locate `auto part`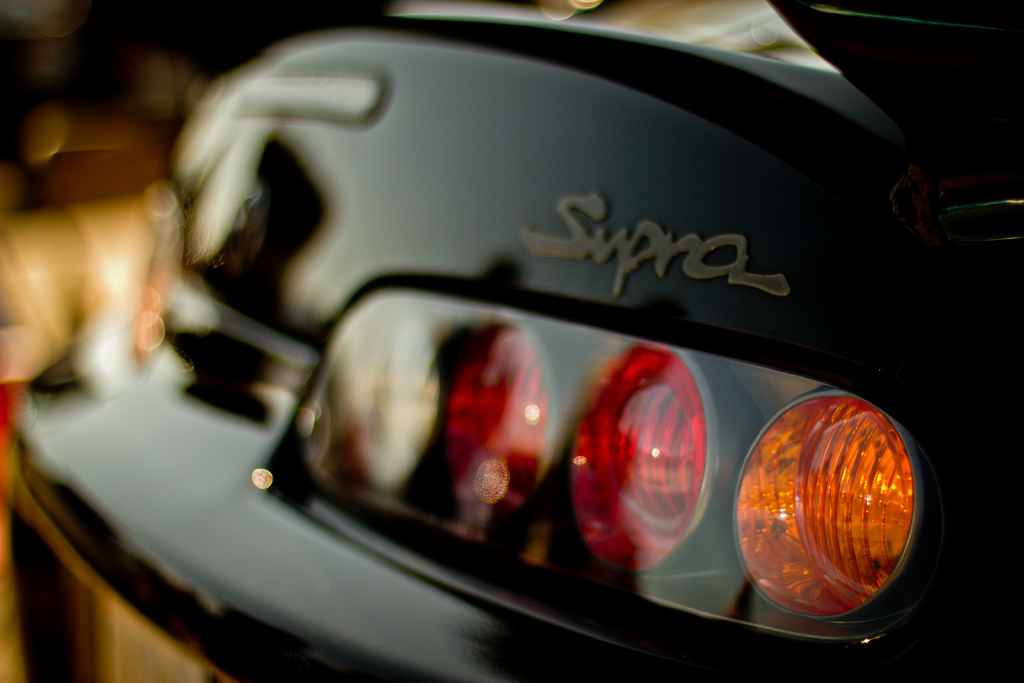
147:55:958:657
